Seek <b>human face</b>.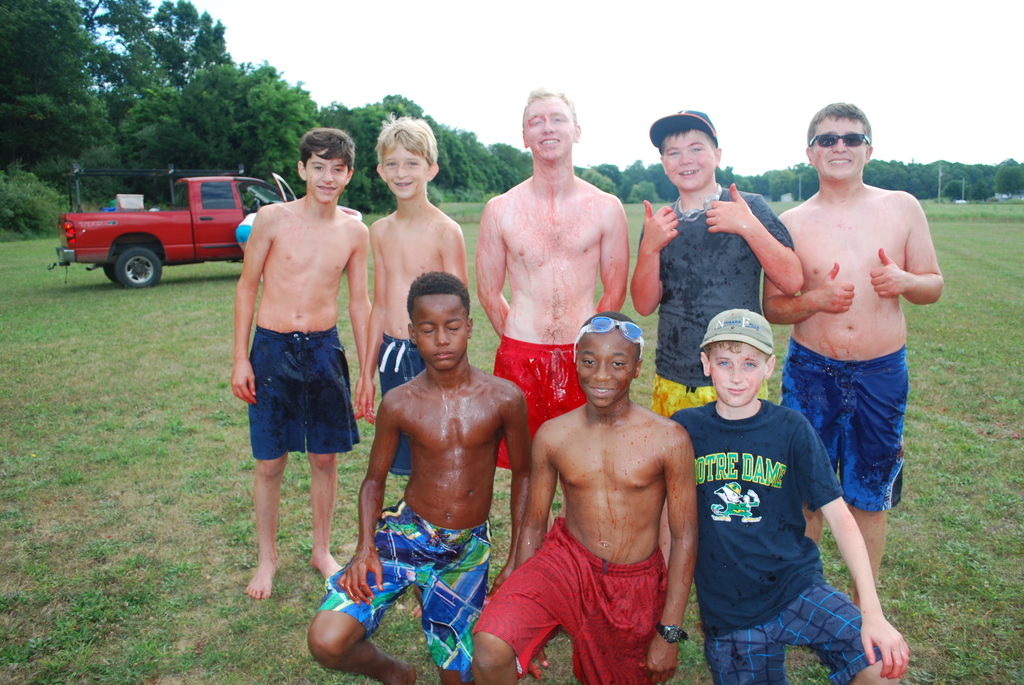
select_region(712, 335, 766, 406).
